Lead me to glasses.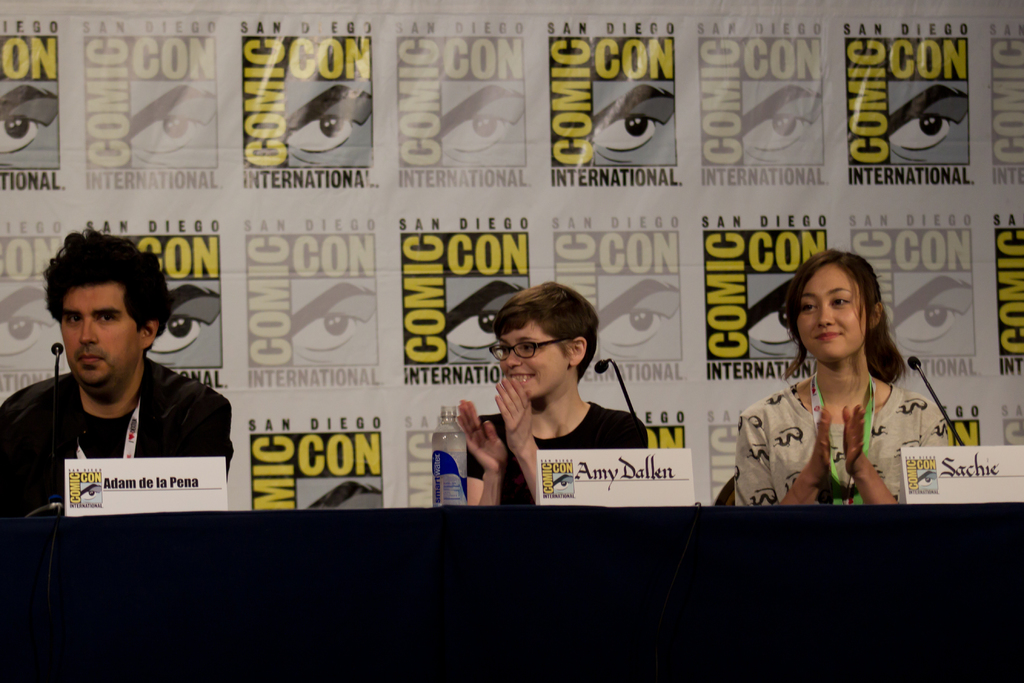
Lead to bbox(486, 336, 600, 382).
